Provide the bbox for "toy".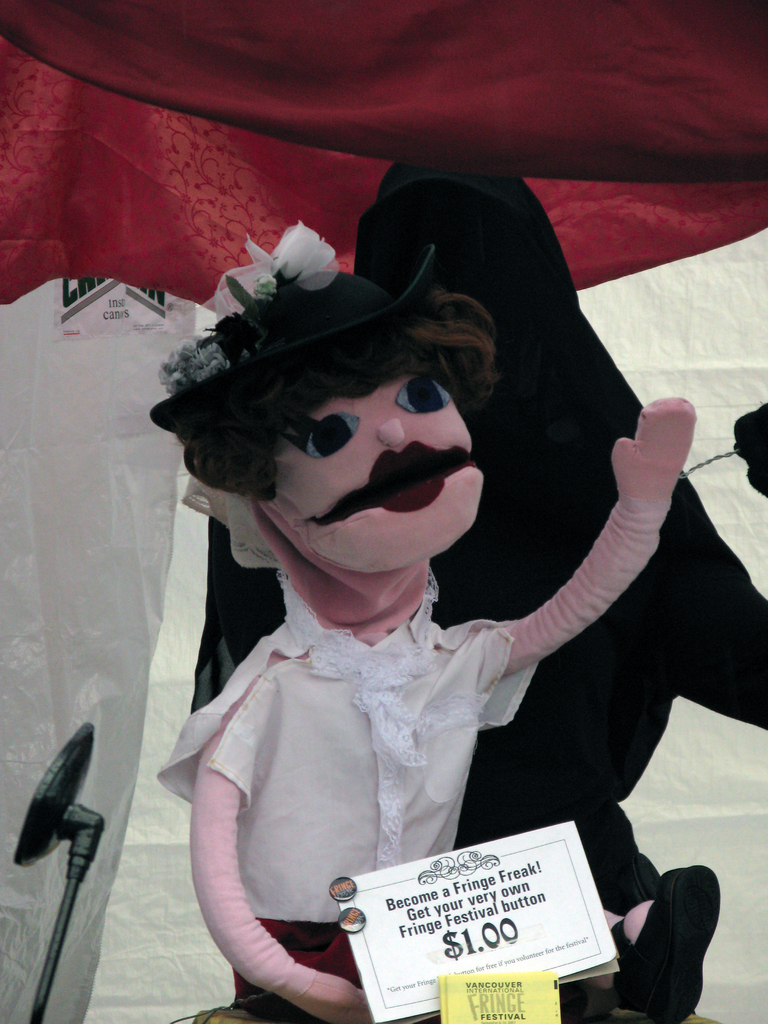
pyautogui.locateOnScreen(140, 253, 688, 1023).
